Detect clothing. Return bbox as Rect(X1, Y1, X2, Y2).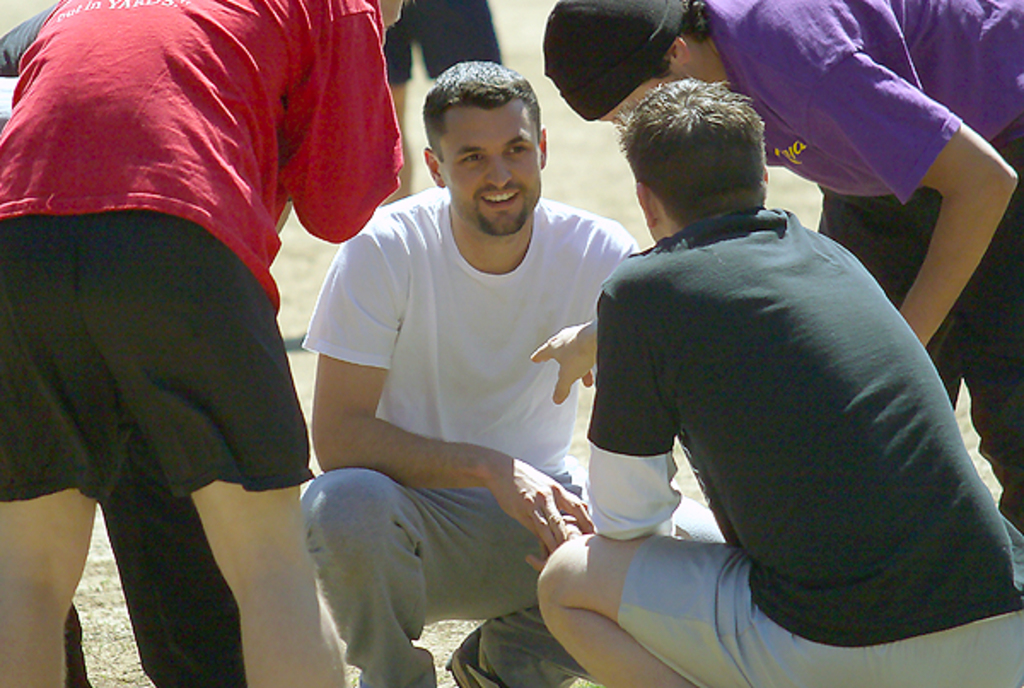
Rect(693, 0, 1022, 534).
